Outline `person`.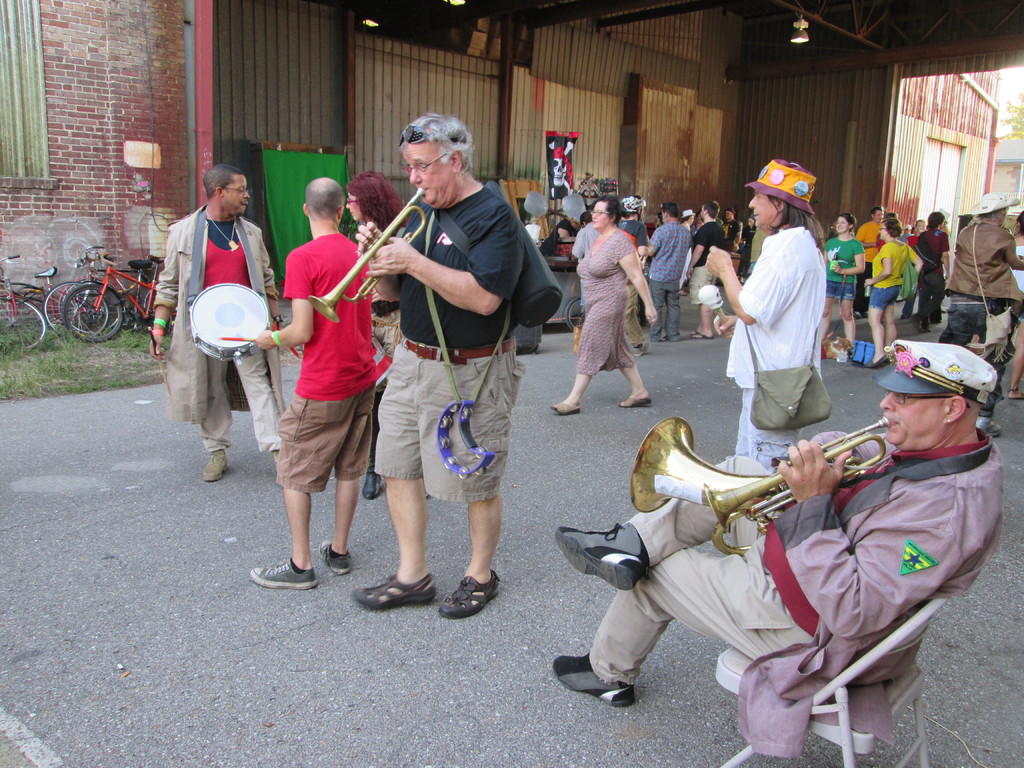
Outline: crop(861, 209, 922, 367).
